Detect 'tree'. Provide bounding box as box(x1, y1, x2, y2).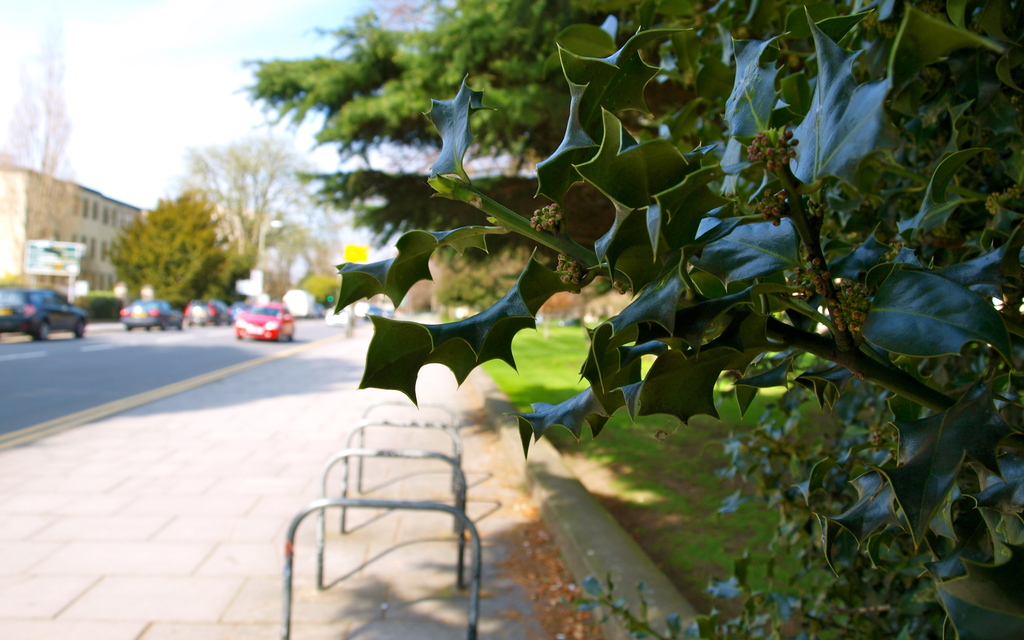
box(0, 12, 70, 173).
